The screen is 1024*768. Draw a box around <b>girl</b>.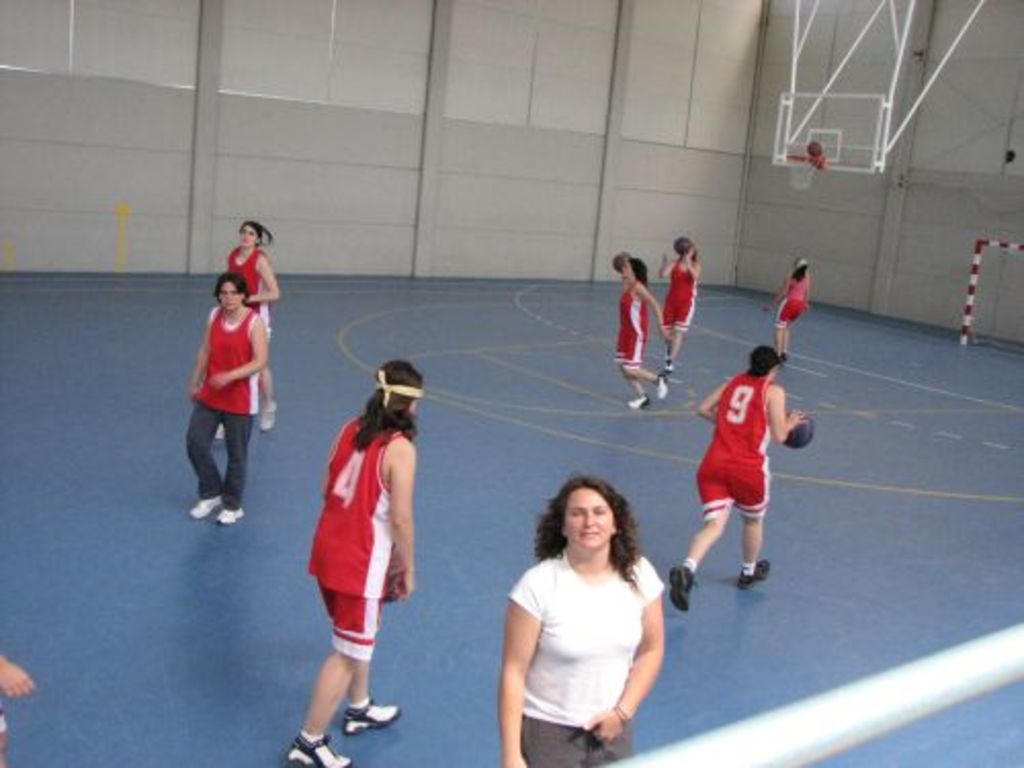
760, 258, 811, 365.
